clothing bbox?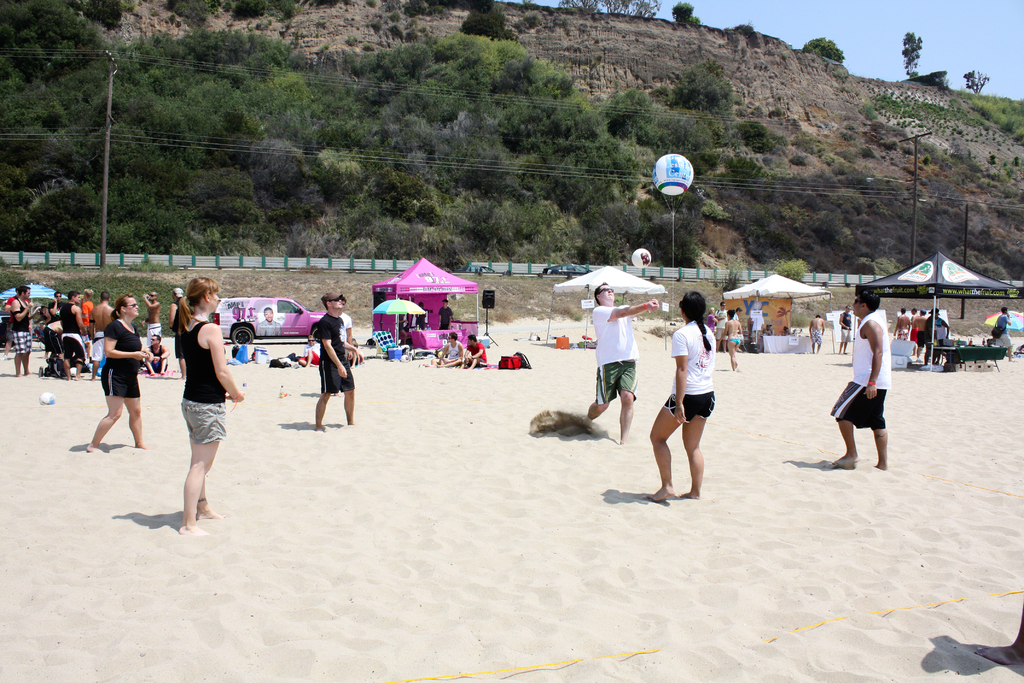
detection(102, 309, 143, 402)
